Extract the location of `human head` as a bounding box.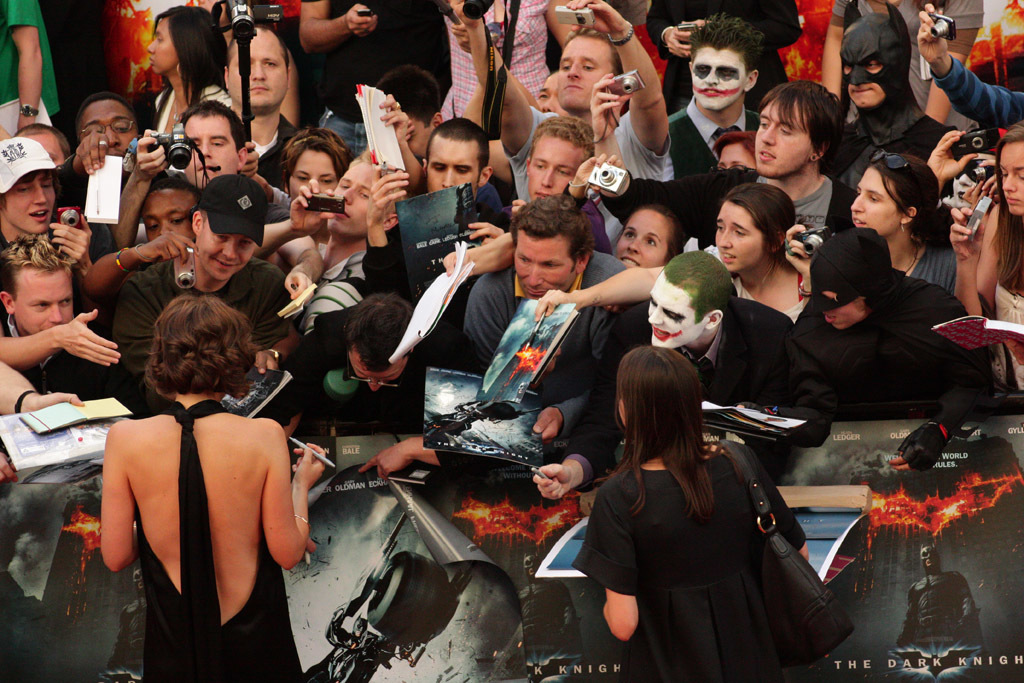
(x1=220, y1=28, x2=292, y2=113).
